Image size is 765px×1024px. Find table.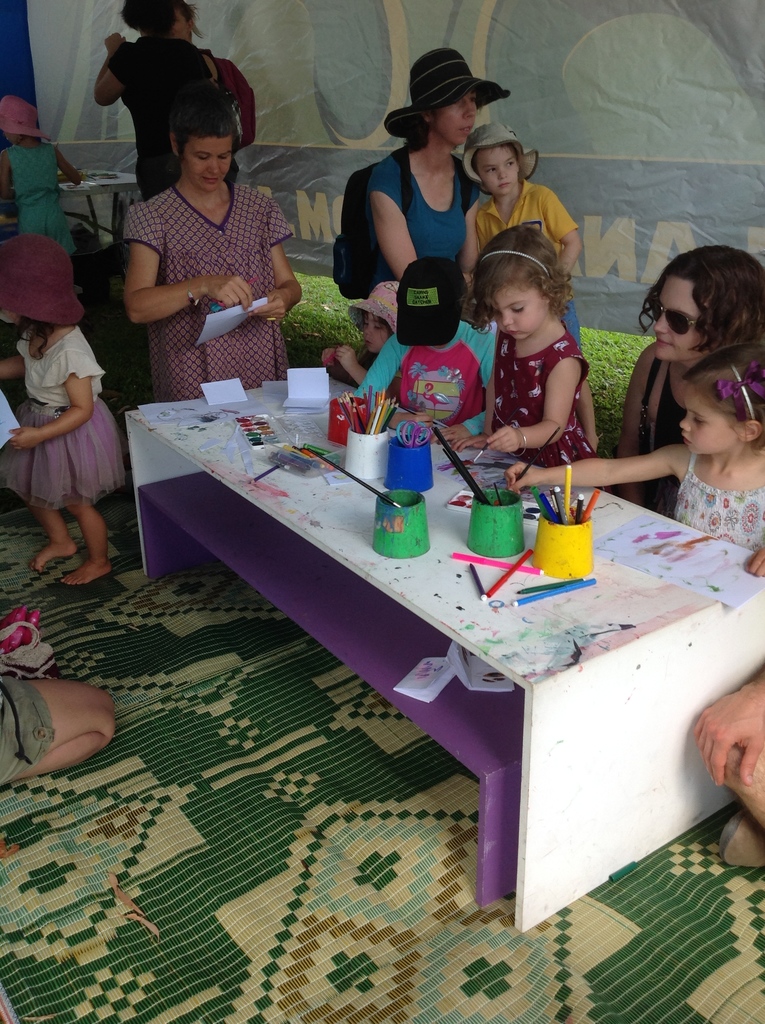
detection(53, 163, 133, 249).
